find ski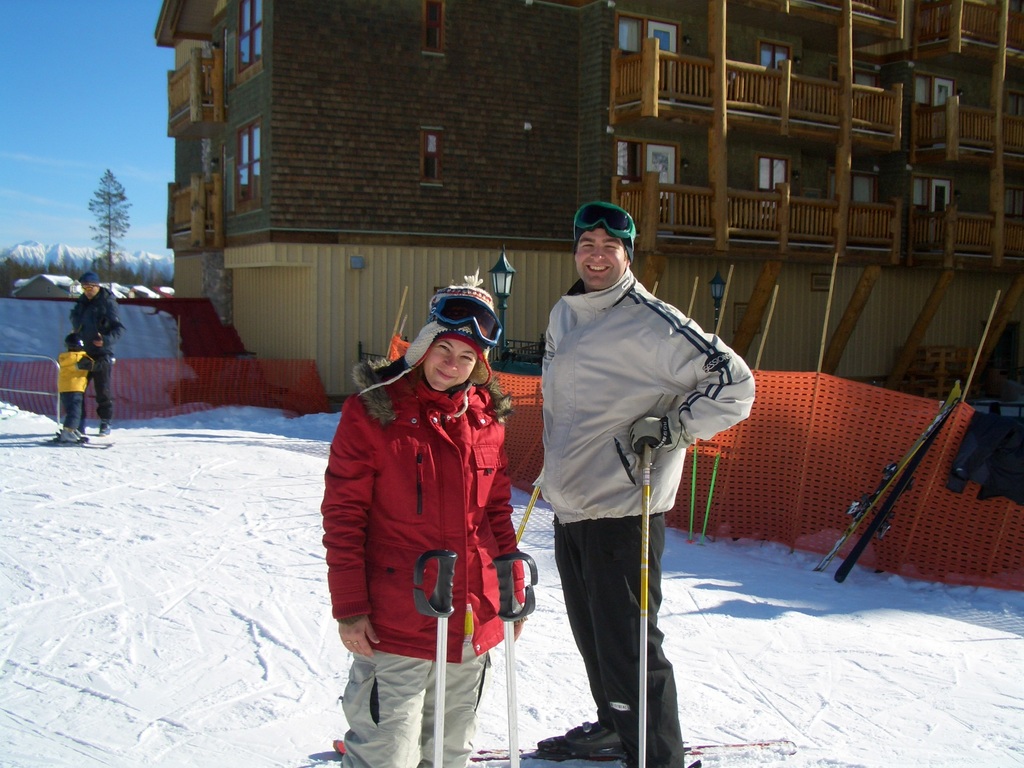
Rect(332, 715, 799, 749)
